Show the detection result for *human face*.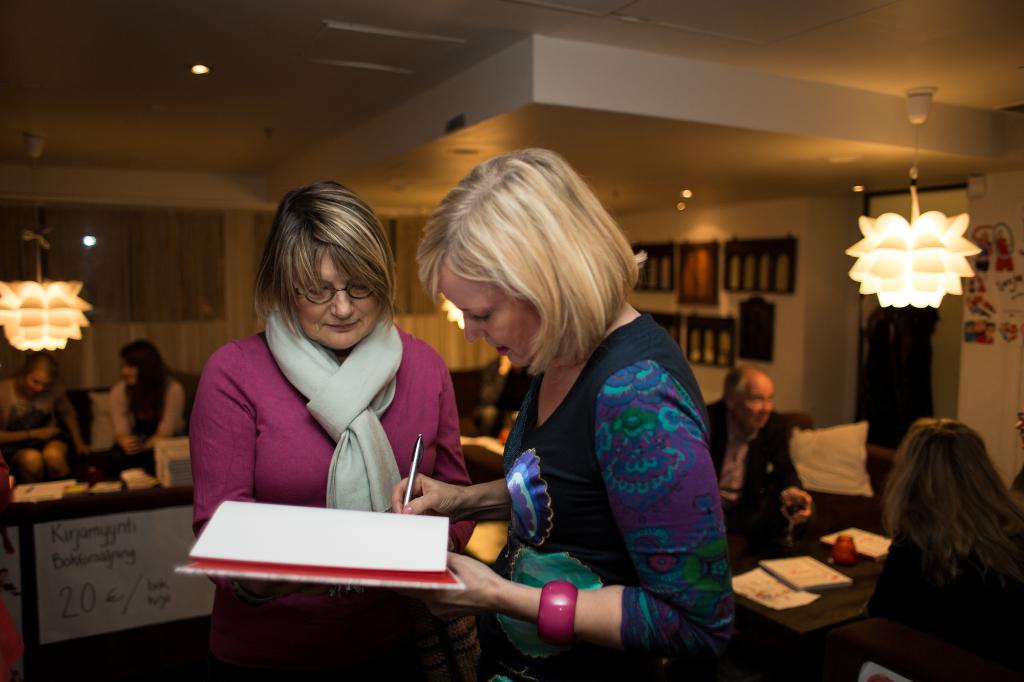
[x1=116, y1=361, x2=132, y2=382].
